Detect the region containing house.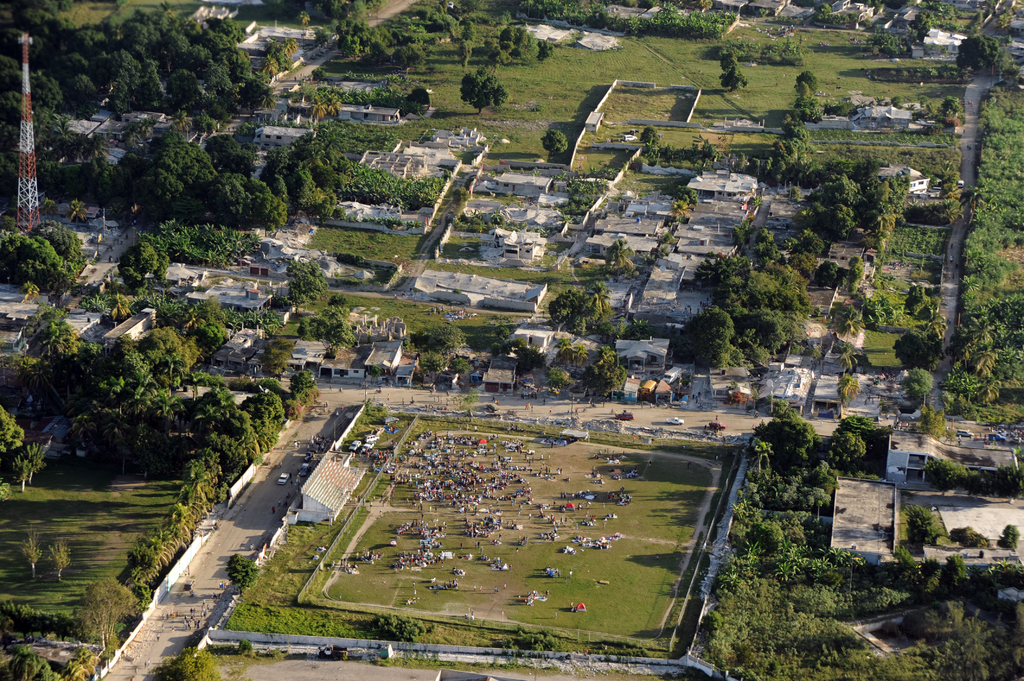
[394, 128, 479, 163].
